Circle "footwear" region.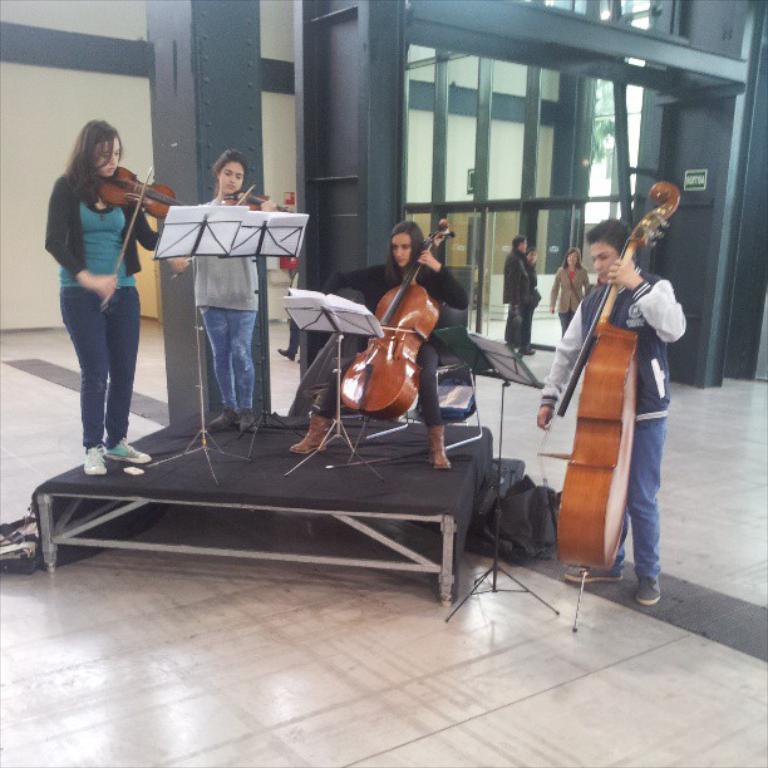
Region: 558,560,629,585.
